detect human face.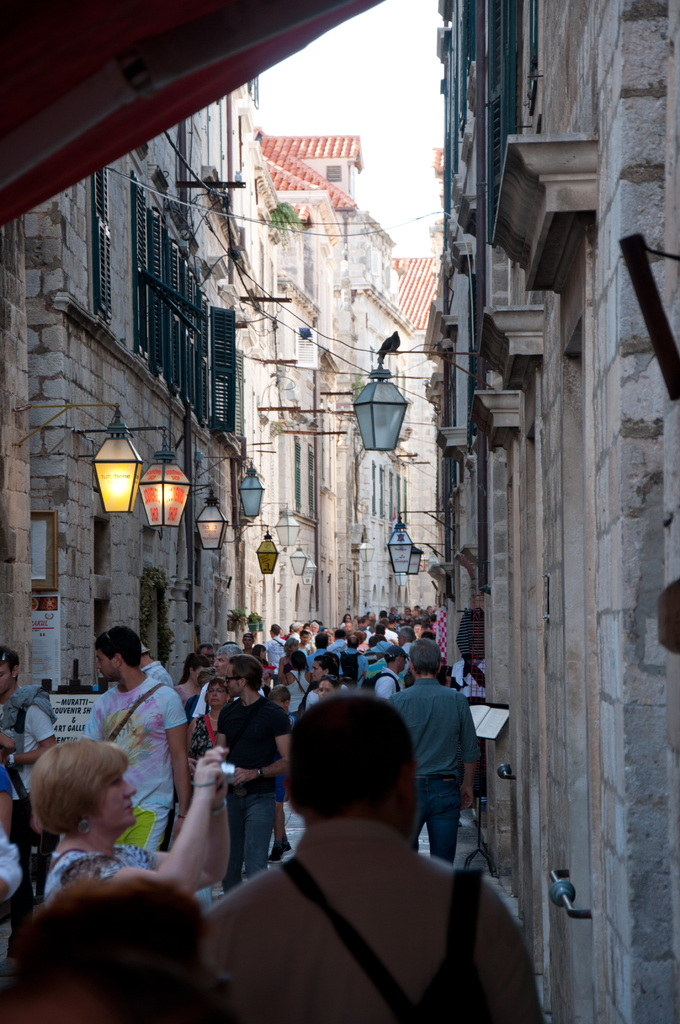
Detected at x1=189, y1=666, x2=205, y2=685.
